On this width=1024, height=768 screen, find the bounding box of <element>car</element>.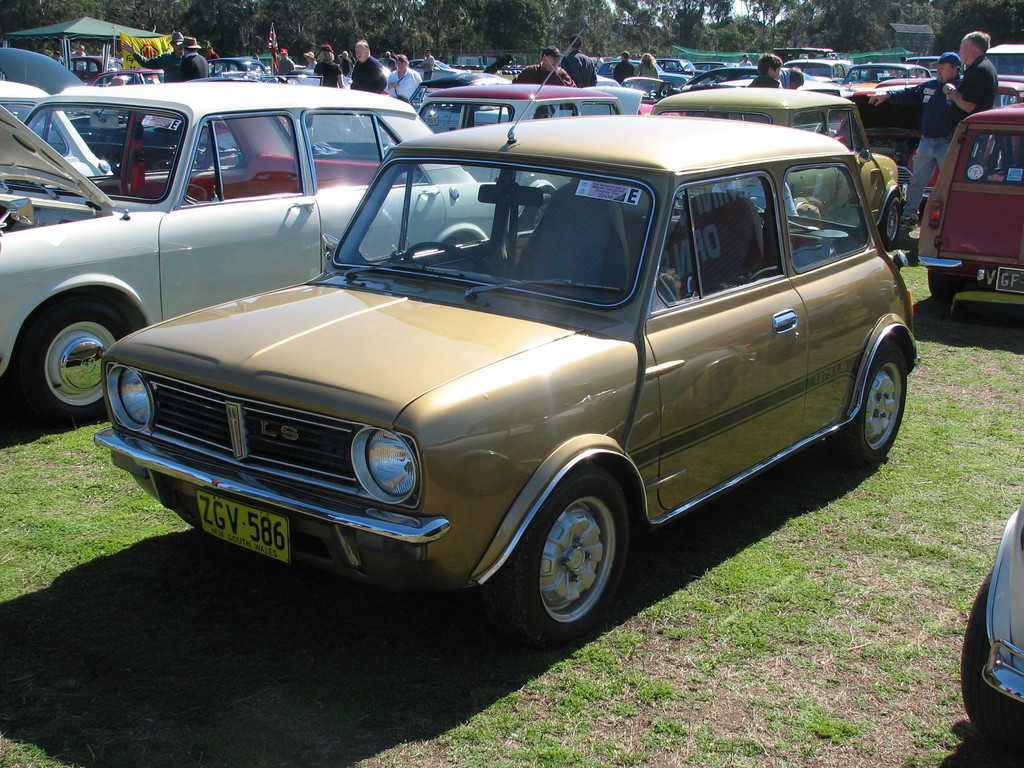
Bounding box: [left=0, top=40, right=1023, bottom=259].
